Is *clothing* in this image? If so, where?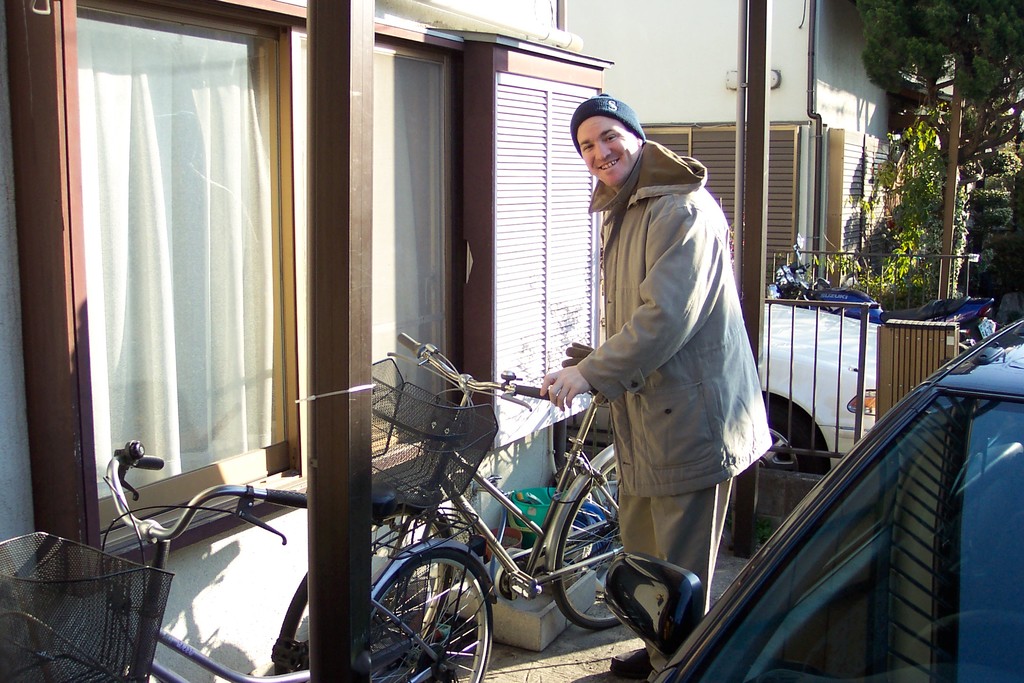
Yes, at pyautogui.locateOnScreen(511, 191, 753, 597).
